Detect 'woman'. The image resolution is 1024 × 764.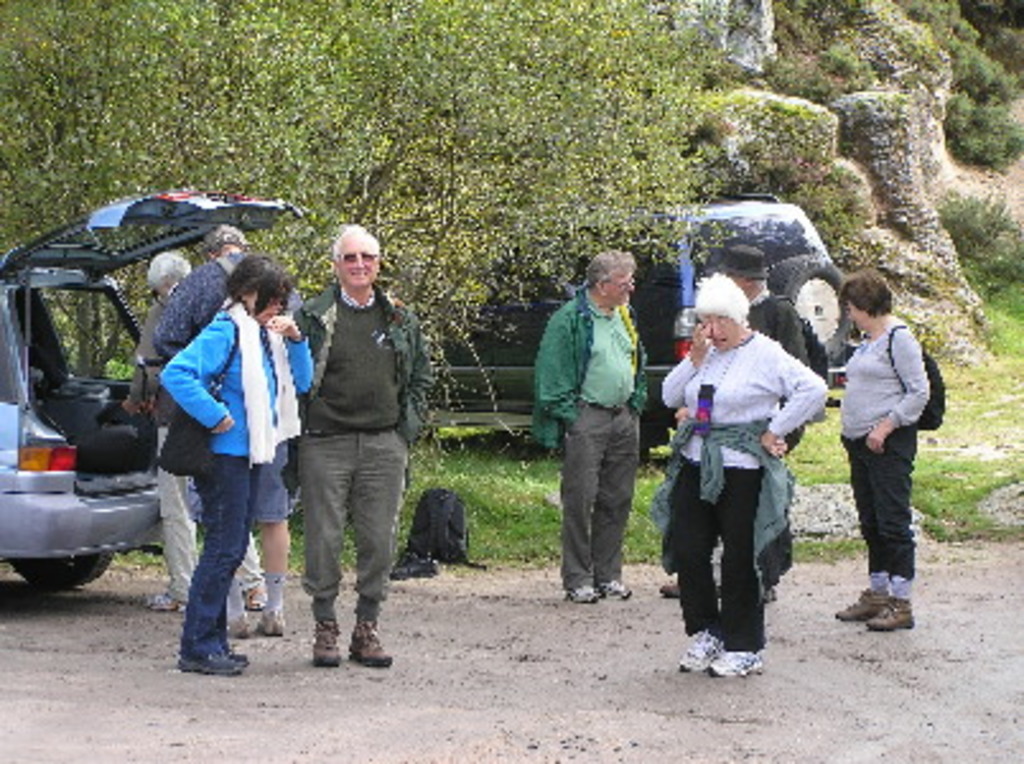
bbox(138, 244, 298, 688).
